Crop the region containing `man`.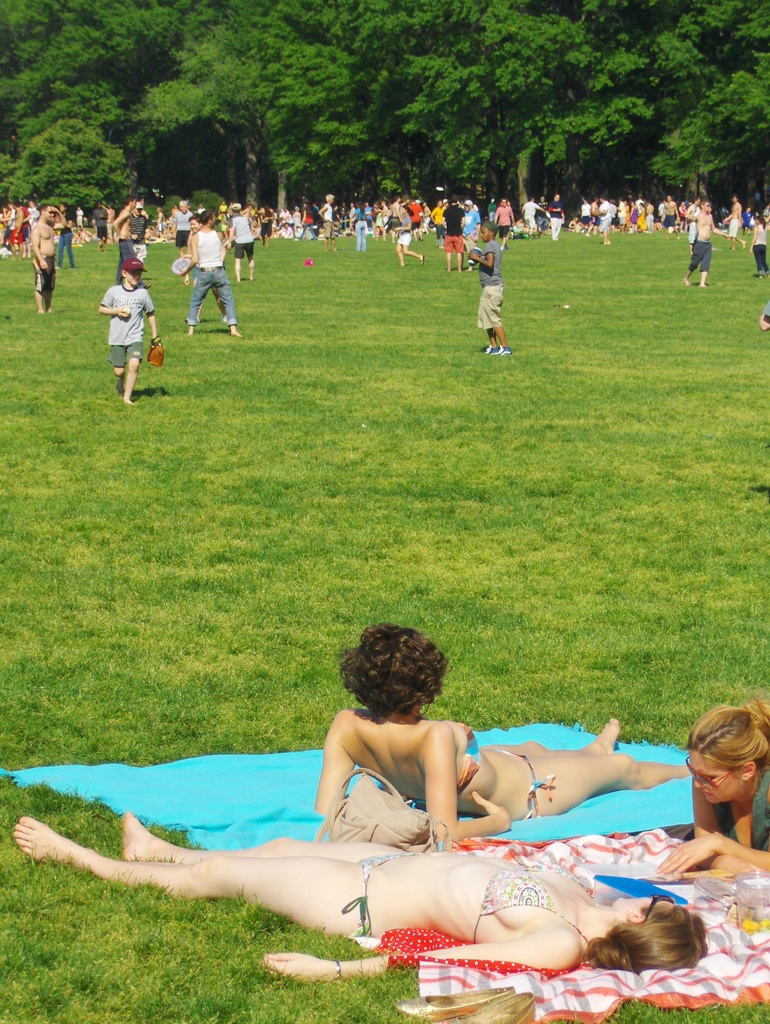
Crop region: [185,214,242,337].
